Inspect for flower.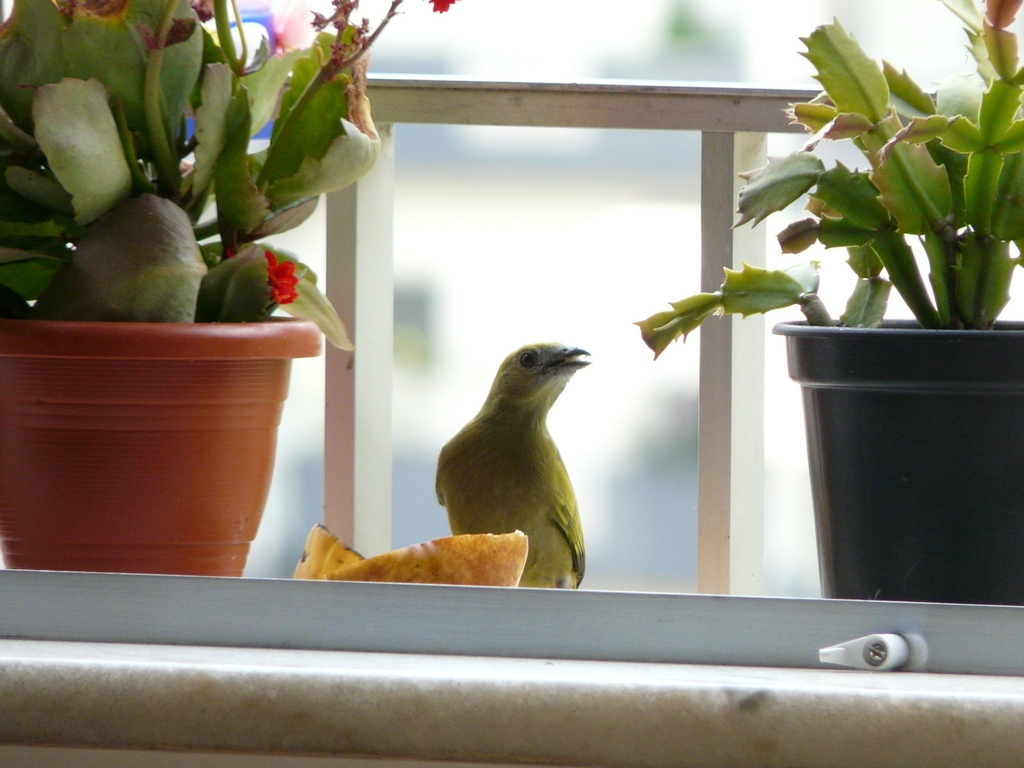
Inspection: <region>266, 252, 294, 308</region>.
